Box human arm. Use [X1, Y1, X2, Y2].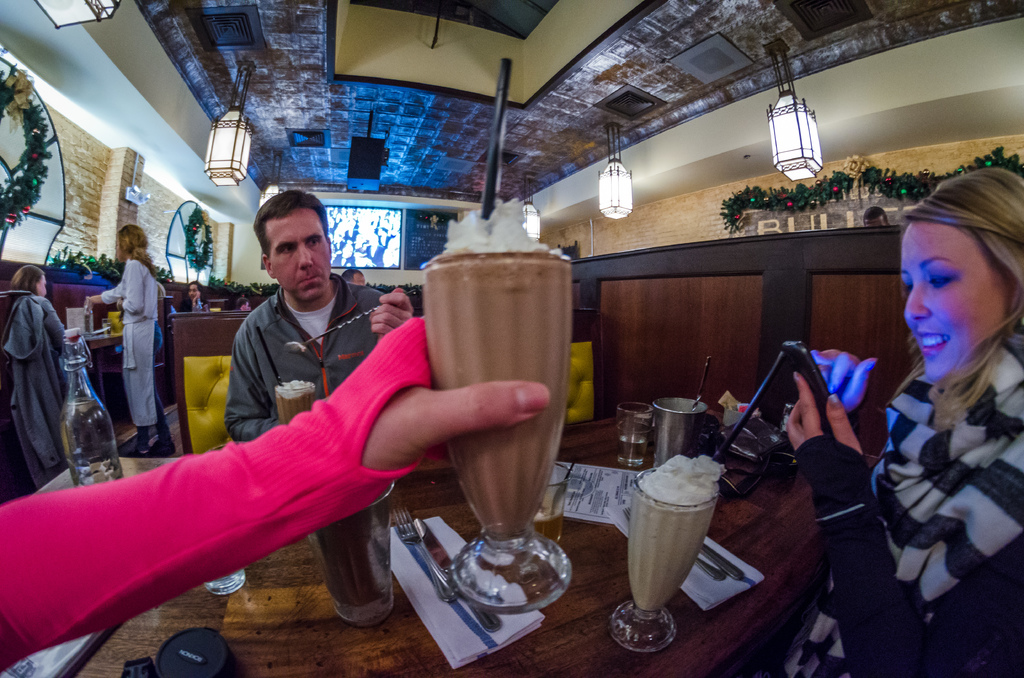
[827, 385, 1022, 677].
